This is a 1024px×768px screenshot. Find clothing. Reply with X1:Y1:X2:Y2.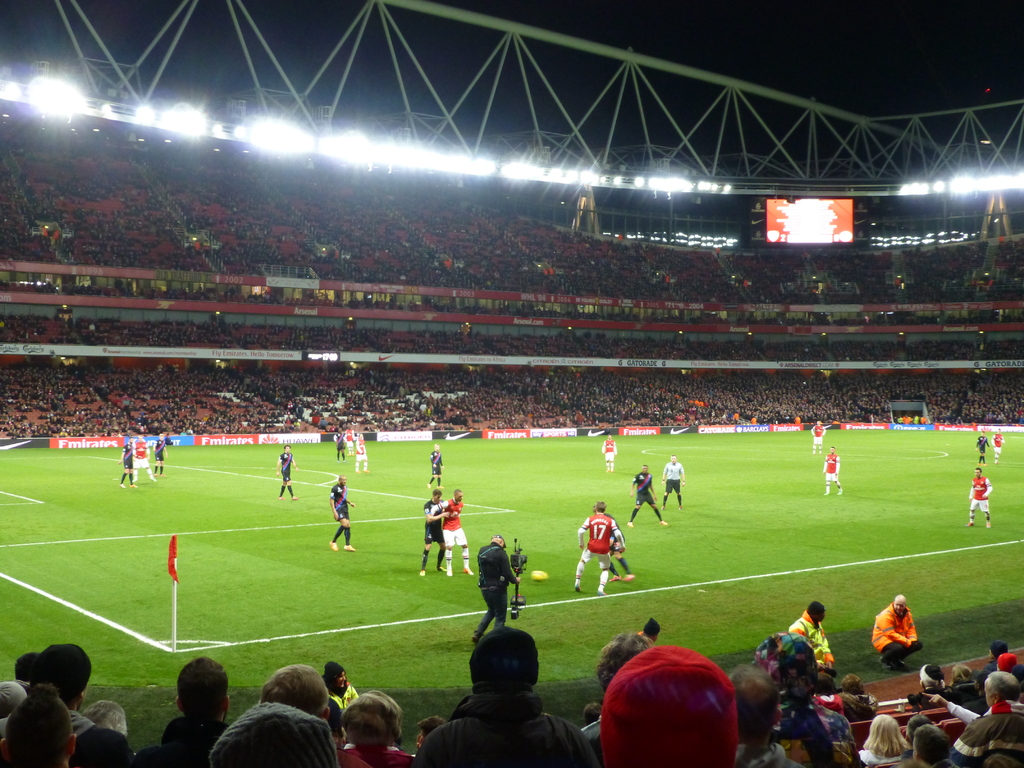
580:514:619:586.
